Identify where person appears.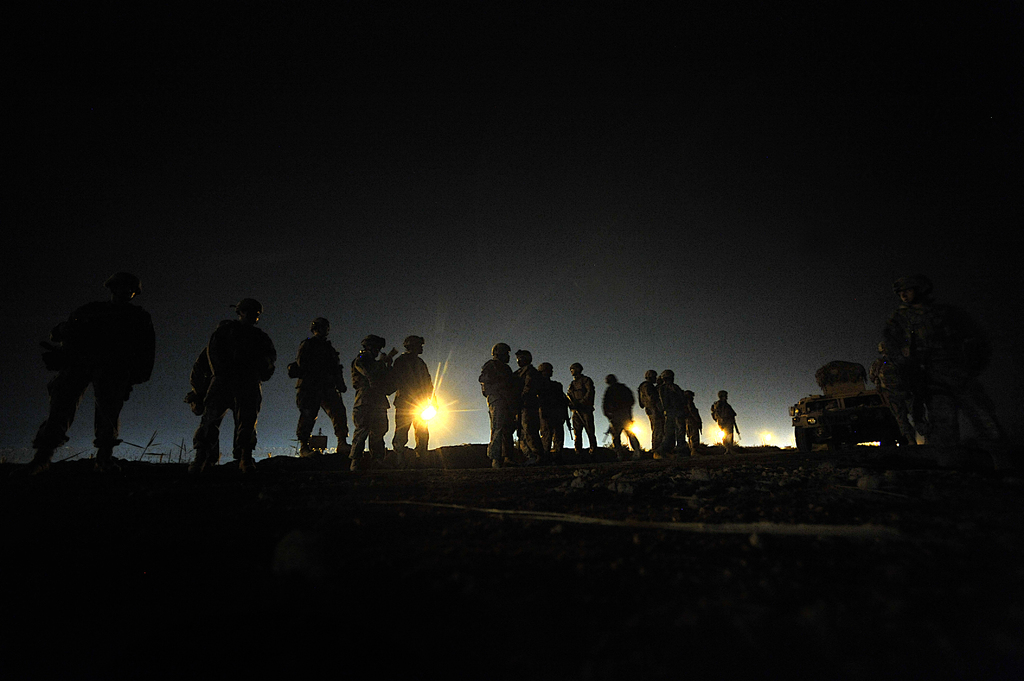
Appears at select_region(288, 323, 346, 447).
